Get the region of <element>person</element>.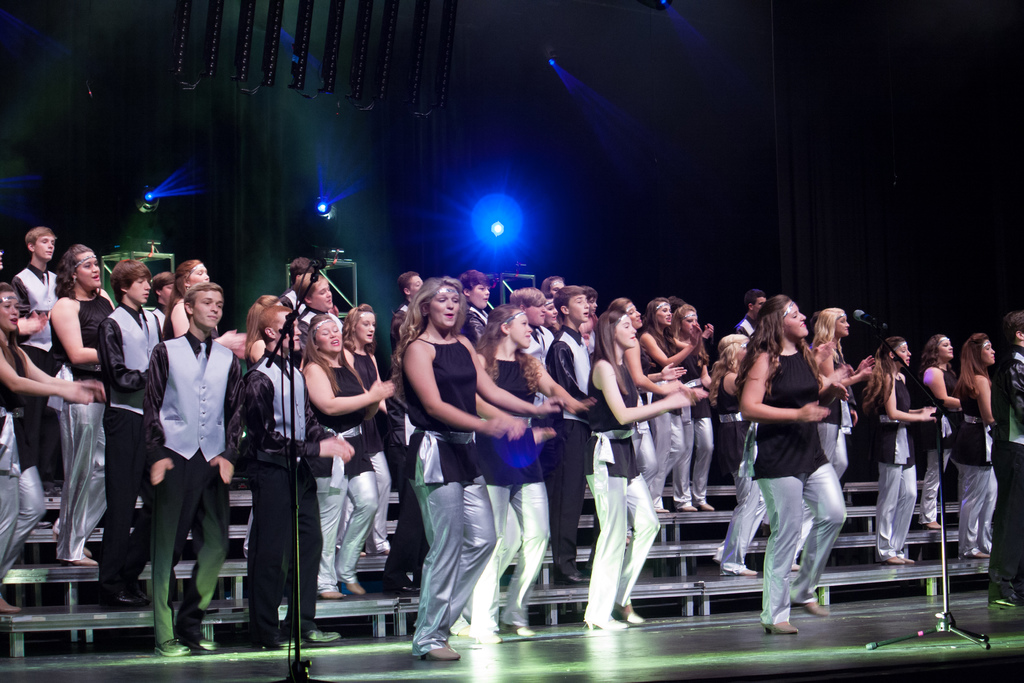
(908, 324, 968, 531).
